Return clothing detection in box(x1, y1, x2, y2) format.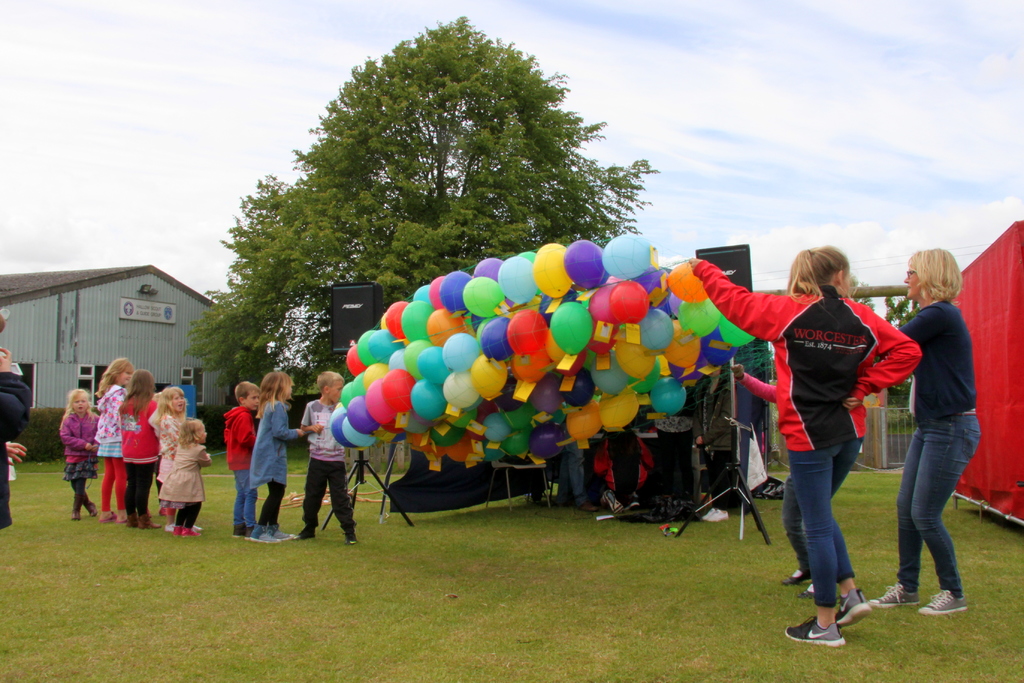
box(770, 266, 909, 571).
